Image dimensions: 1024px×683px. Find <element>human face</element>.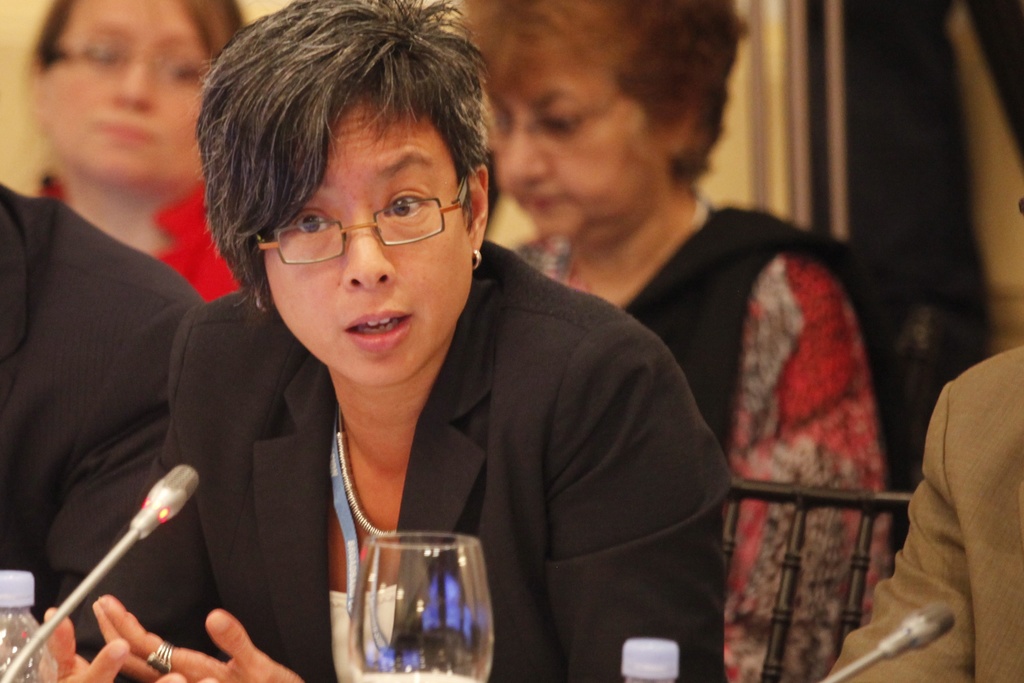
(259,97,474,388).
